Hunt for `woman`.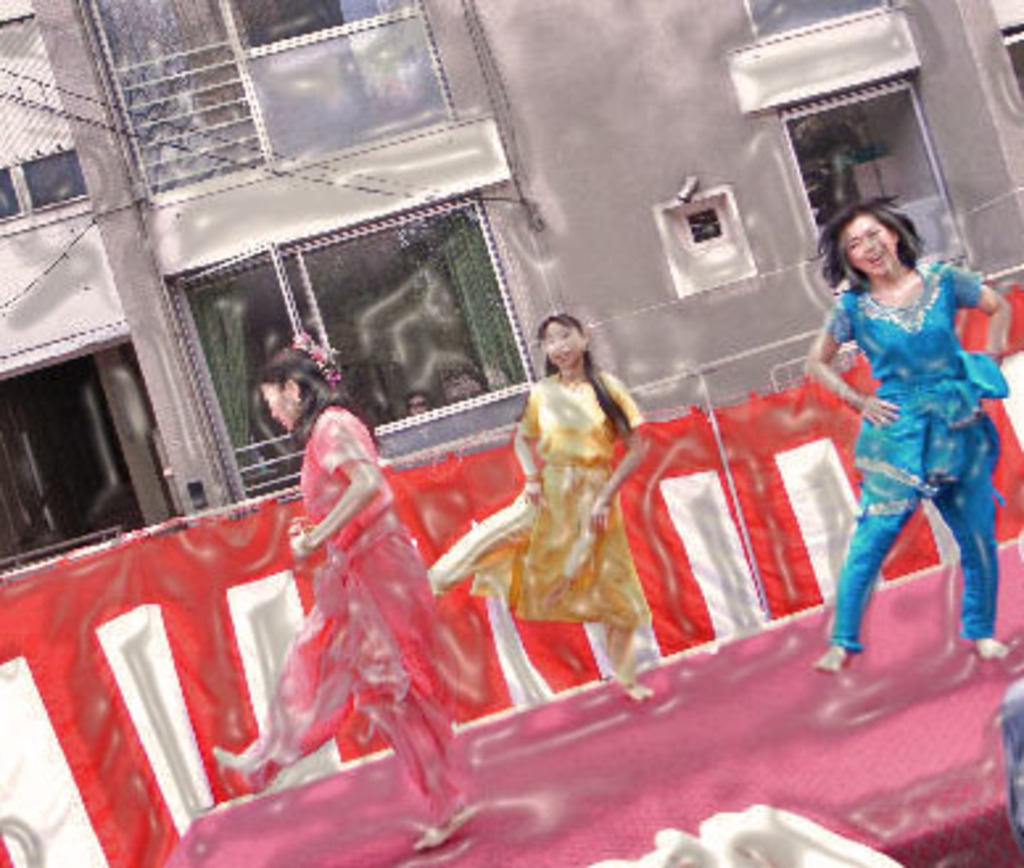
Hunted down at pyautogui.locateOnScreen(792, 169, 1003, 699).
